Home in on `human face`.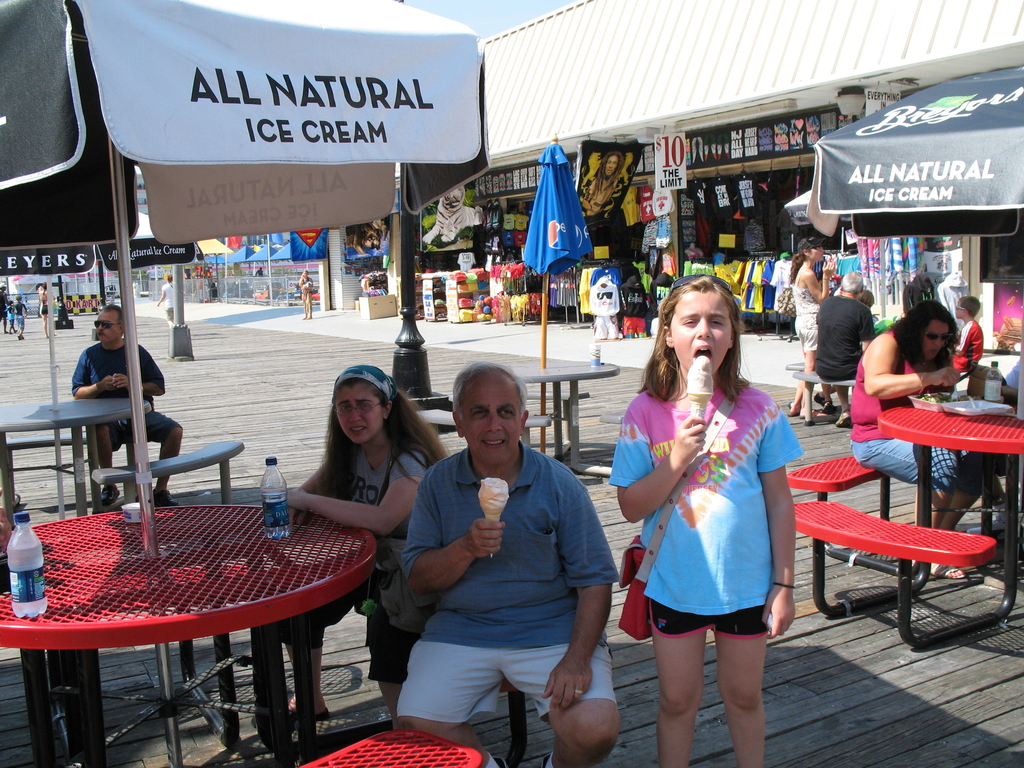
Homed in at (left=93, top=312, right=121, bottom=346).
